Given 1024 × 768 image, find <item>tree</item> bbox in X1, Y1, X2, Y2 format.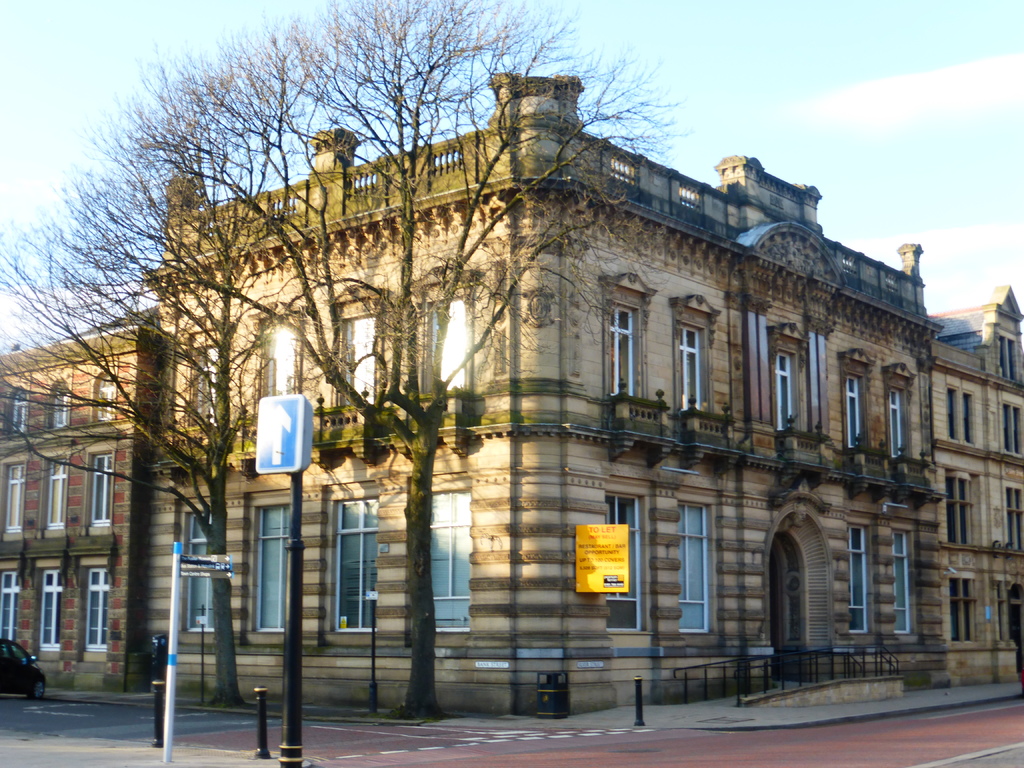
33, 136, 291, 688.
